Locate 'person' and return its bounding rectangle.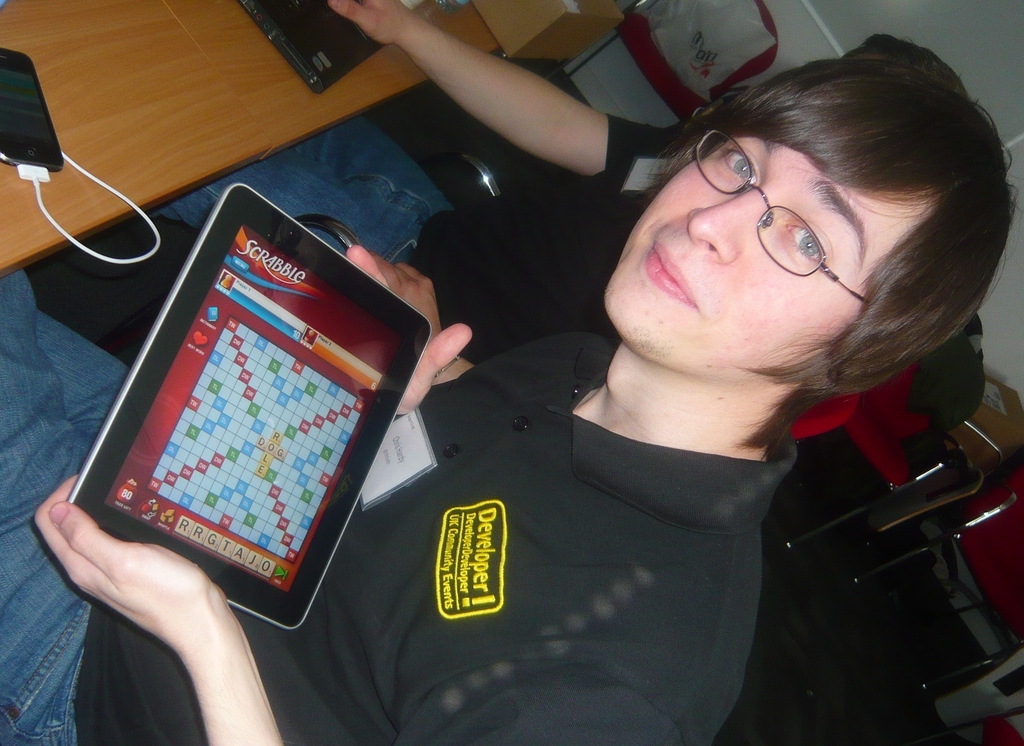
locate(0, 47, 1020, 745).
